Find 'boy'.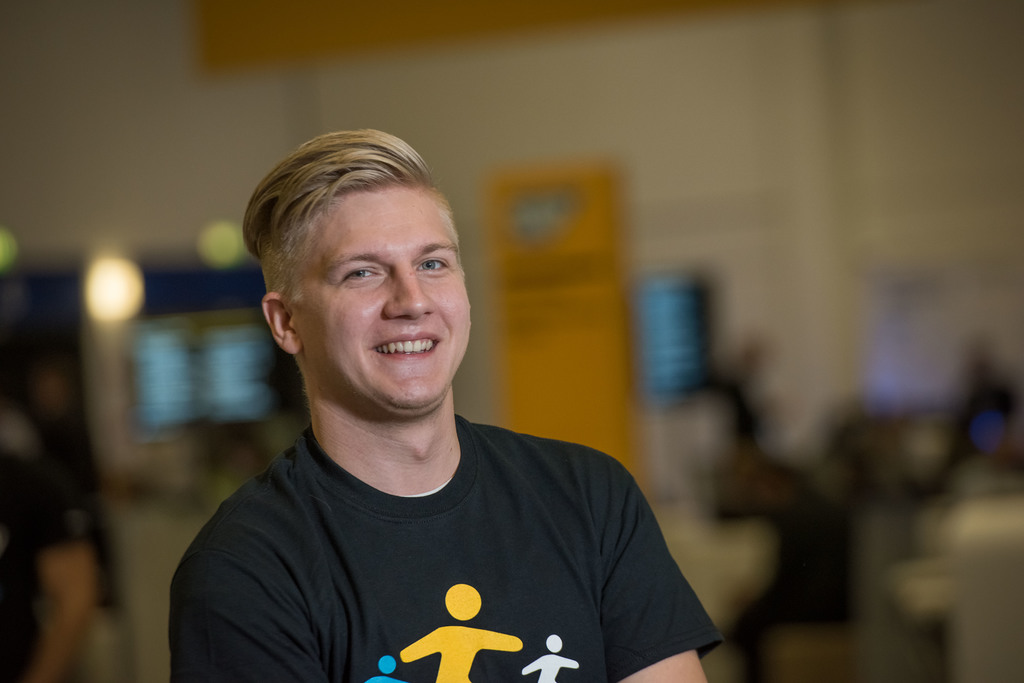
{"x1": 172, "y1": 130, "x2": 724, "y2": 682}.
